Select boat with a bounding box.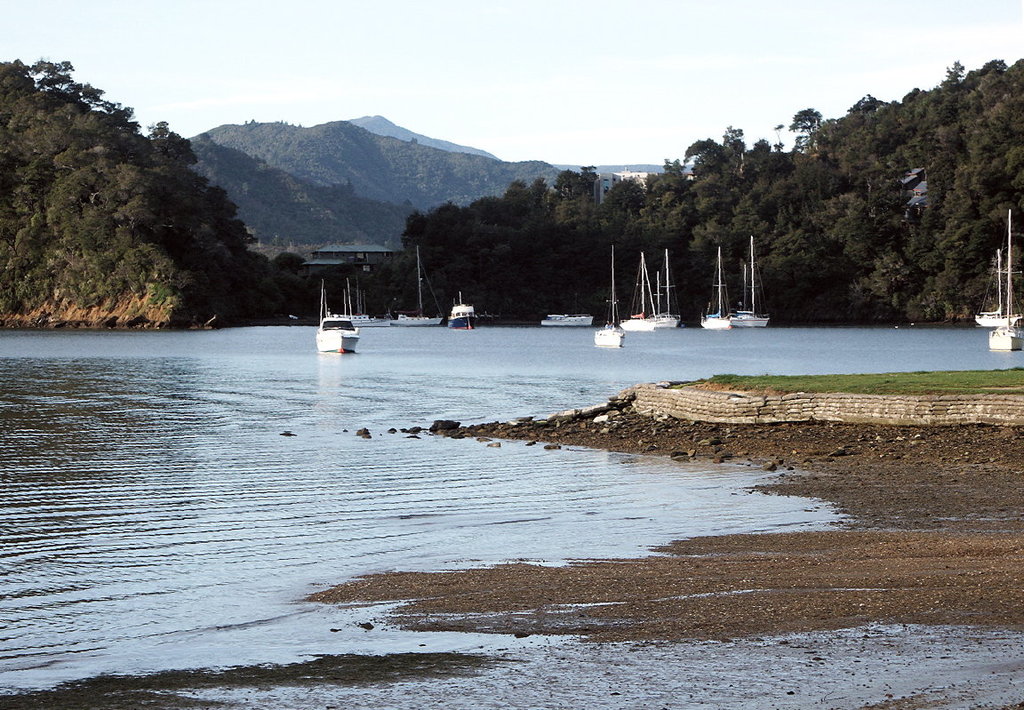
x1=700, y1=243, x2=732, y2=337.
